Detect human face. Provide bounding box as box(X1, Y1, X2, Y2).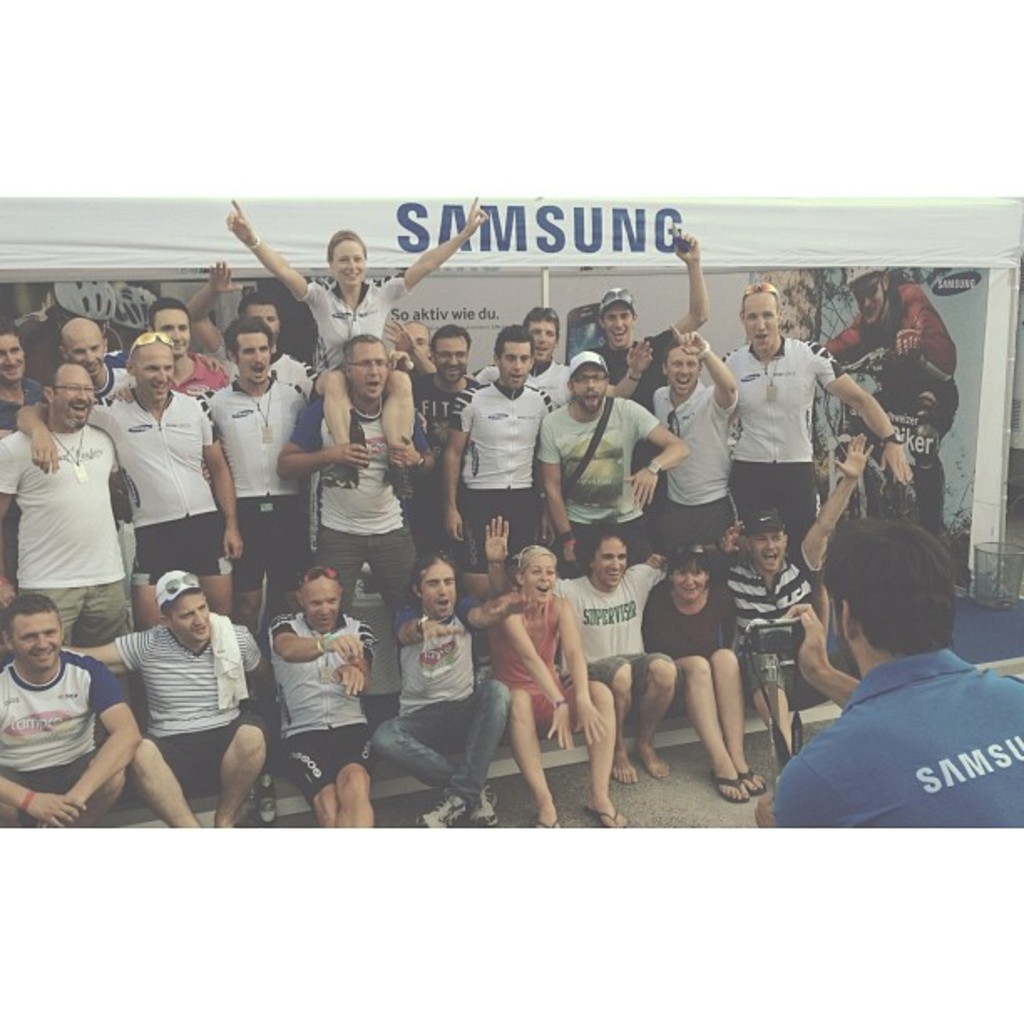
box(857, 283, 888, 325).
